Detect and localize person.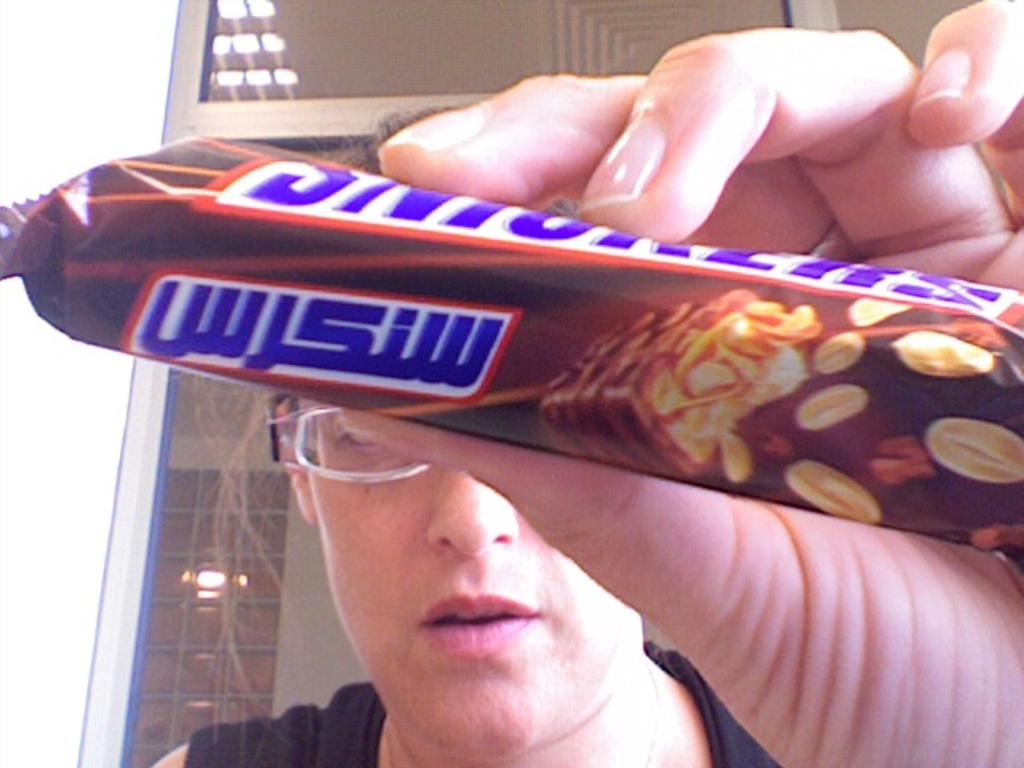
Localized at 146,0,1022,766.
